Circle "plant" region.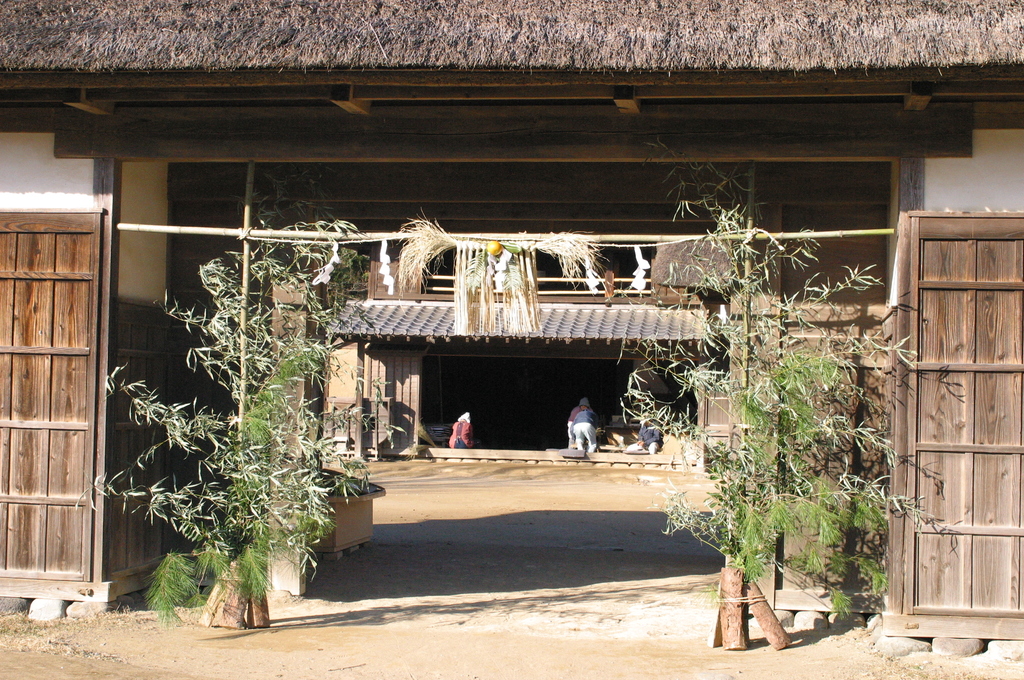
Region: 620 133 938 619.
